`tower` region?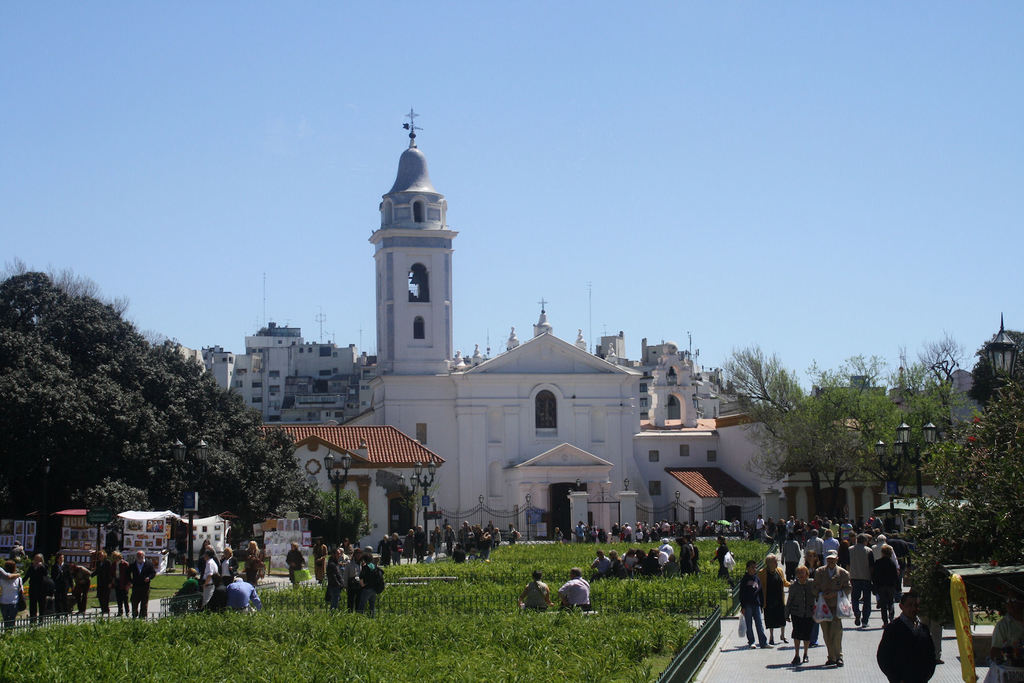
bbox=[332, 110, 643, 541]
